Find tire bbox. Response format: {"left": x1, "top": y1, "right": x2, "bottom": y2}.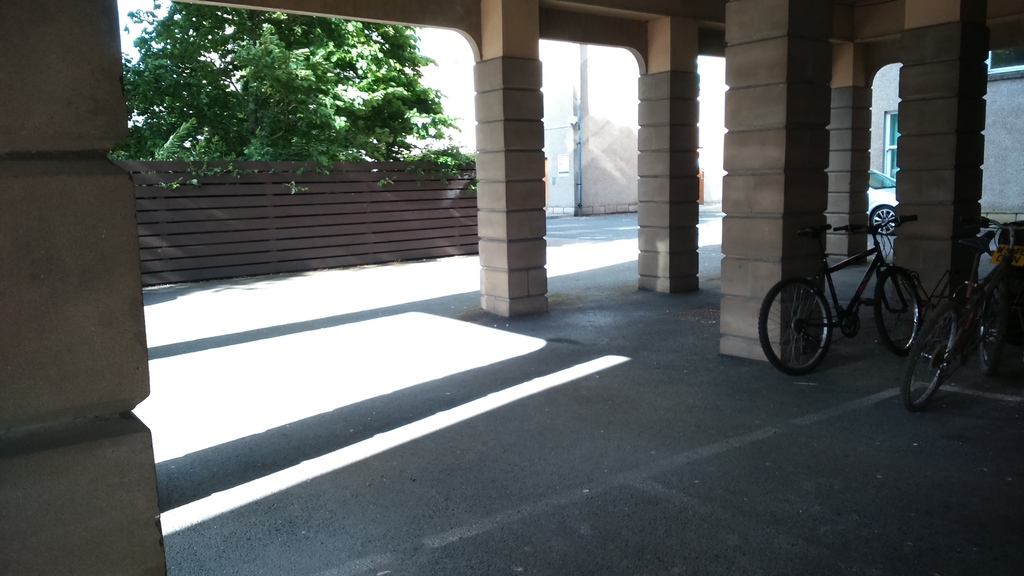
{"left": 979, "top": 283, "right": 1006, "bottom": 373}.
